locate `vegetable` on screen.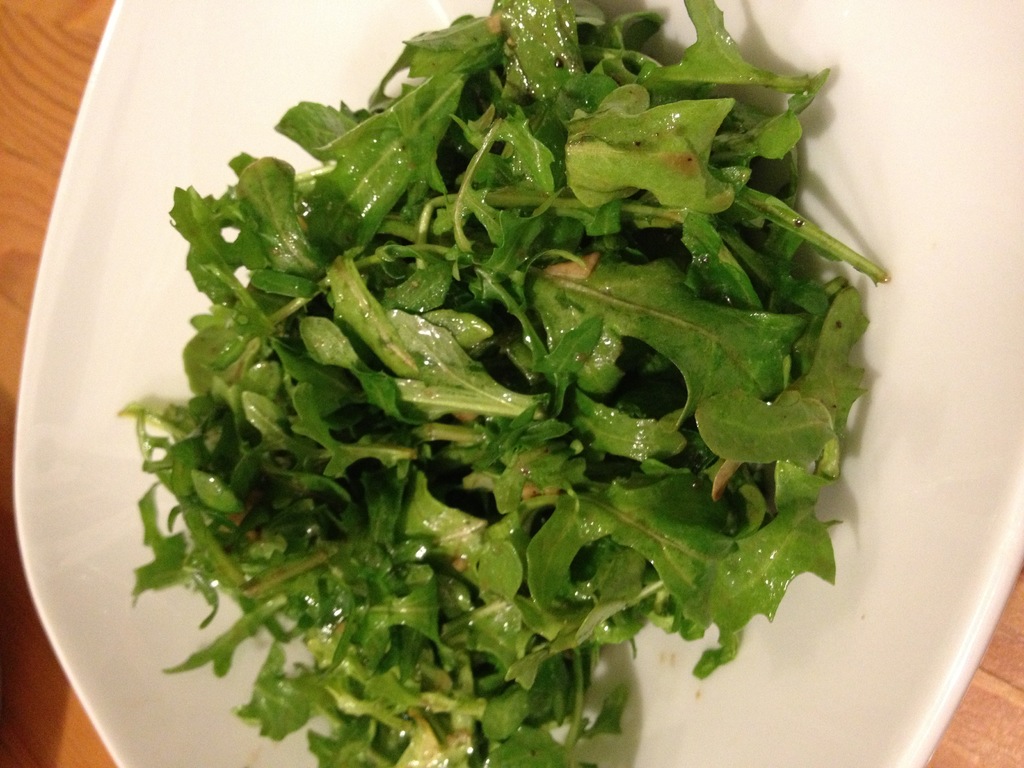
On screen at rect(108, 26, 922, 713).
